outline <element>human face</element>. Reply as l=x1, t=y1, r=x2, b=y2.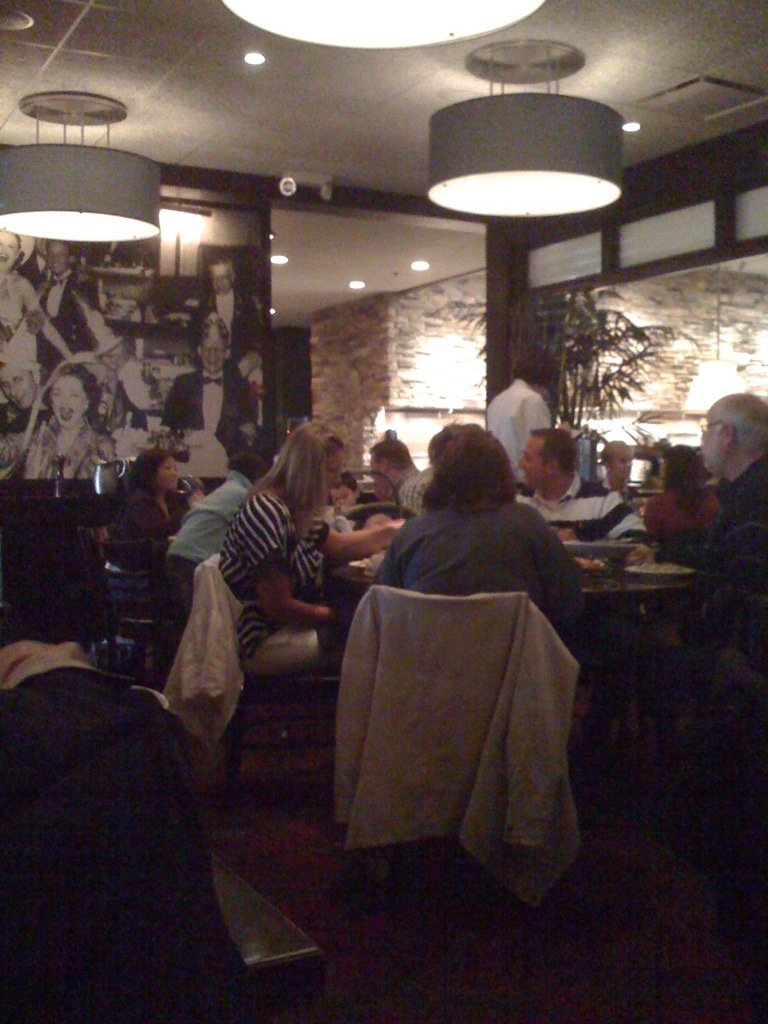
l=375, t=446, r=393, b=469.
